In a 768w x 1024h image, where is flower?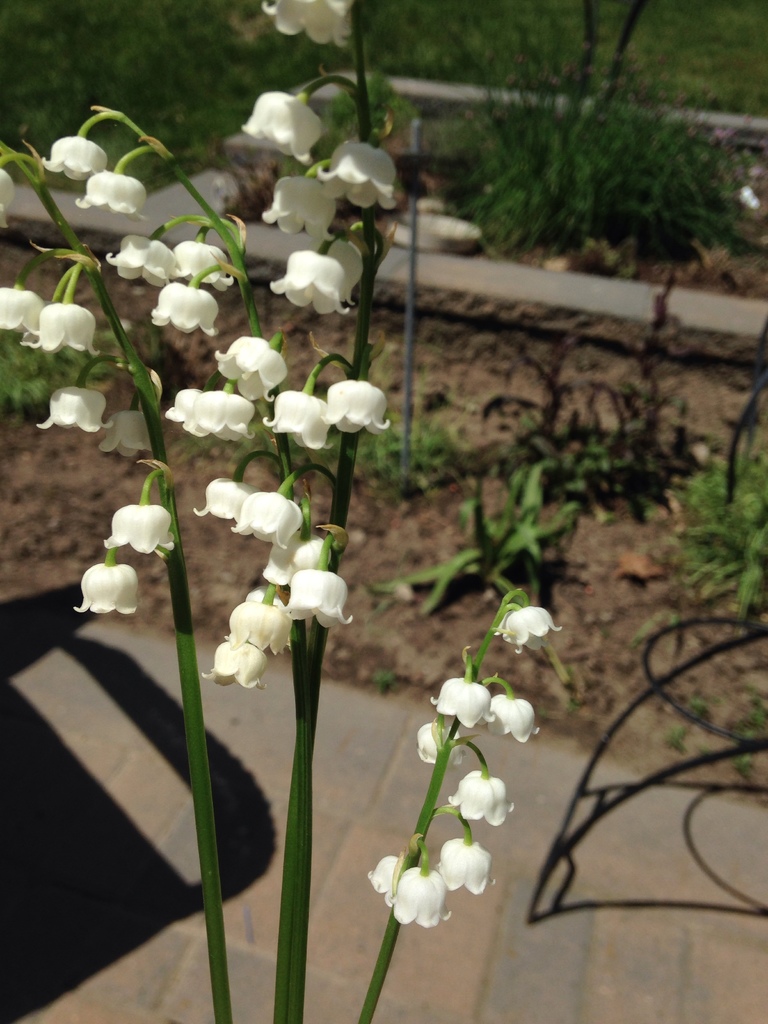
pyautogui.locateOnScreen(258, 0, 358, 50).
